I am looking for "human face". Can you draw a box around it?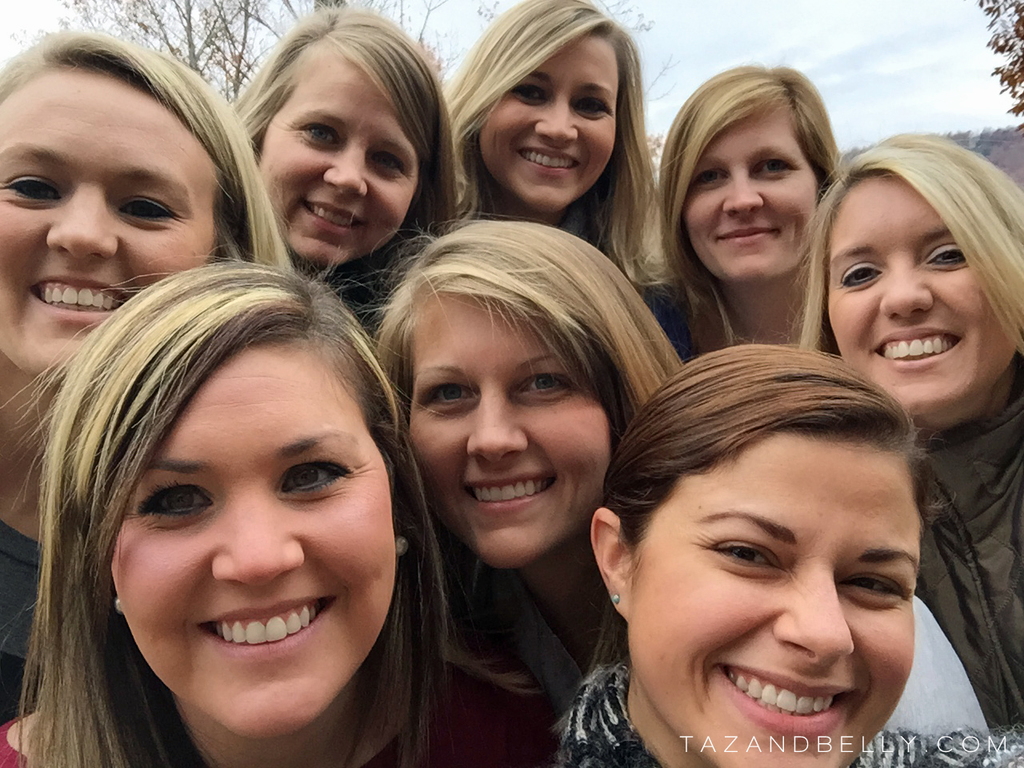
Sure, the bounding box is Rect(0, 60, 218, 376).
